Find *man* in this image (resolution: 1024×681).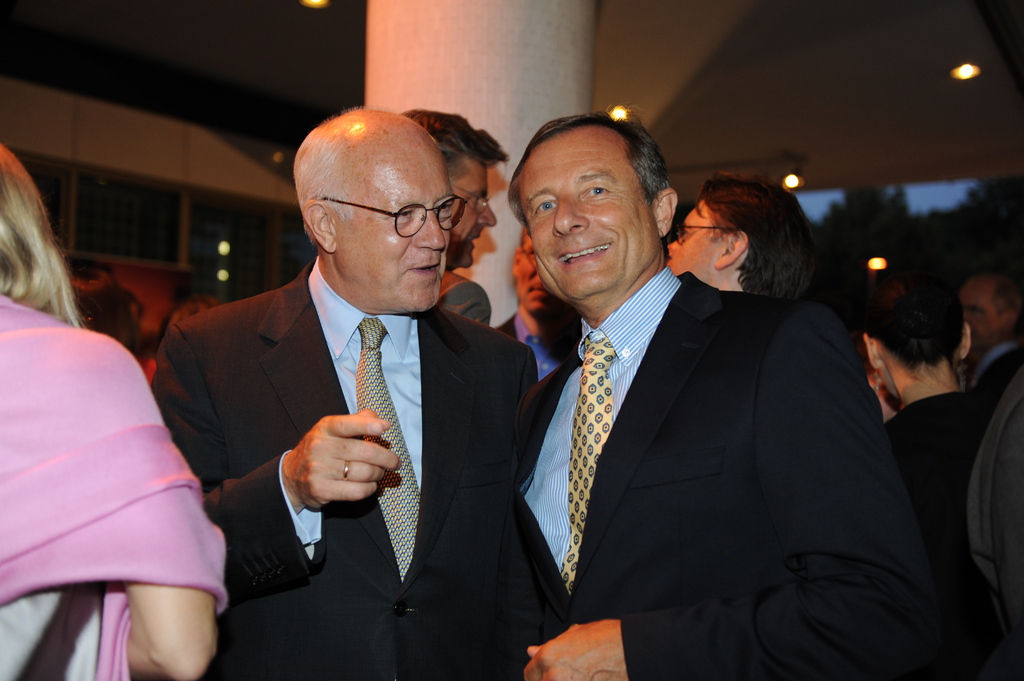
(959,262,1023,432).
